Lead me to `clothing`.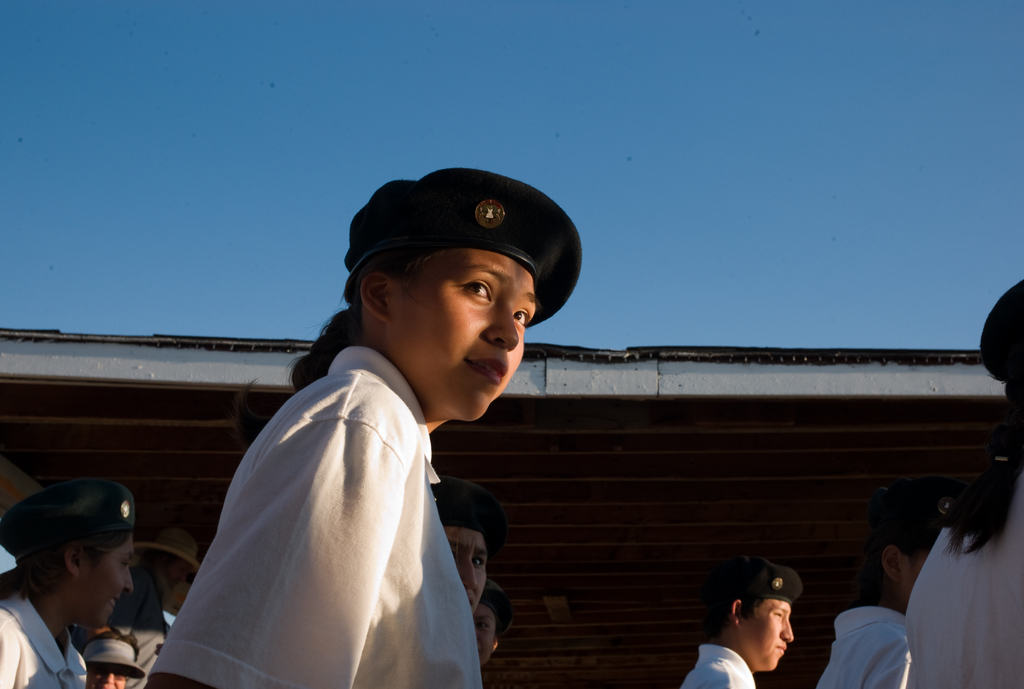
Lead to x1=677, y1=644, x2=755, y2=688.
